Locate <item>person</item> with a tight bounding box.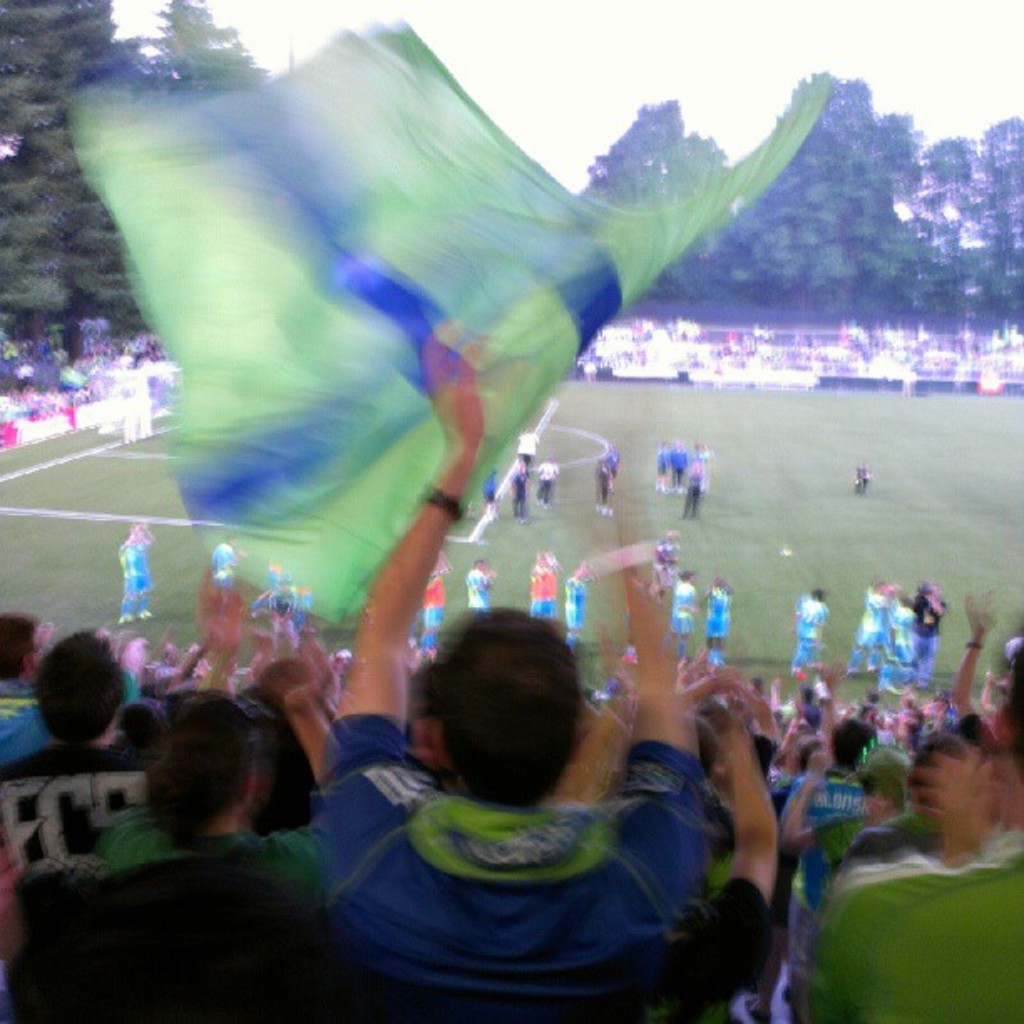
649/530/683/599.
